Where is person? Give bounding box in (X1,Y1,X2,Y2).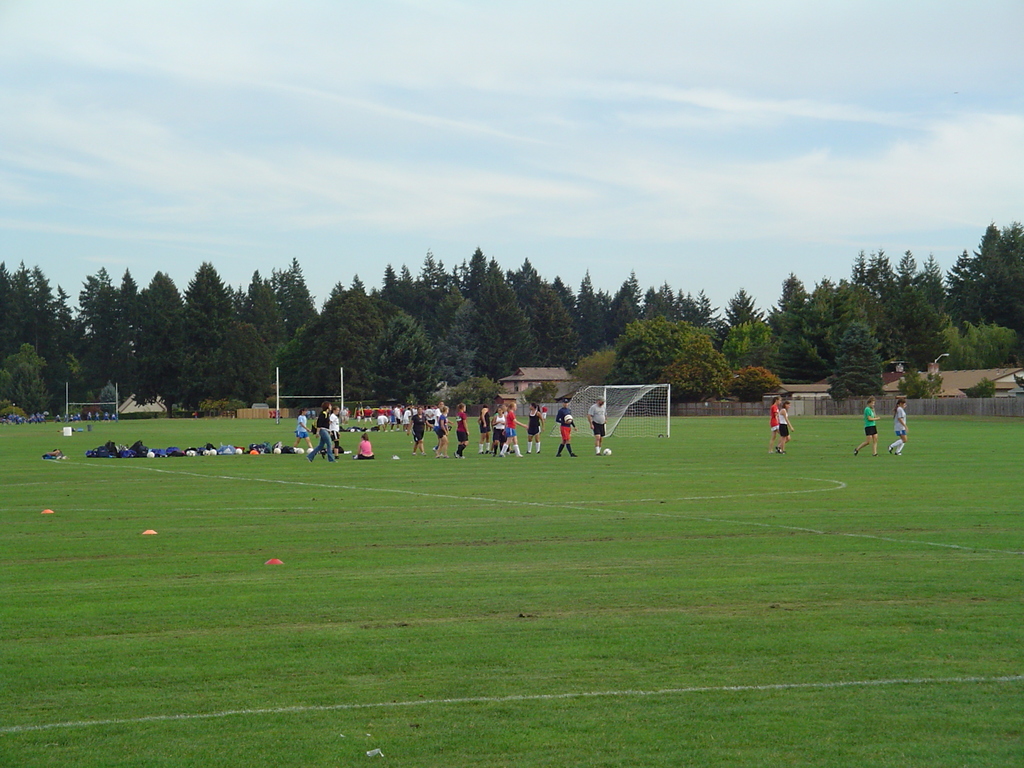
(550,399,582,460).
